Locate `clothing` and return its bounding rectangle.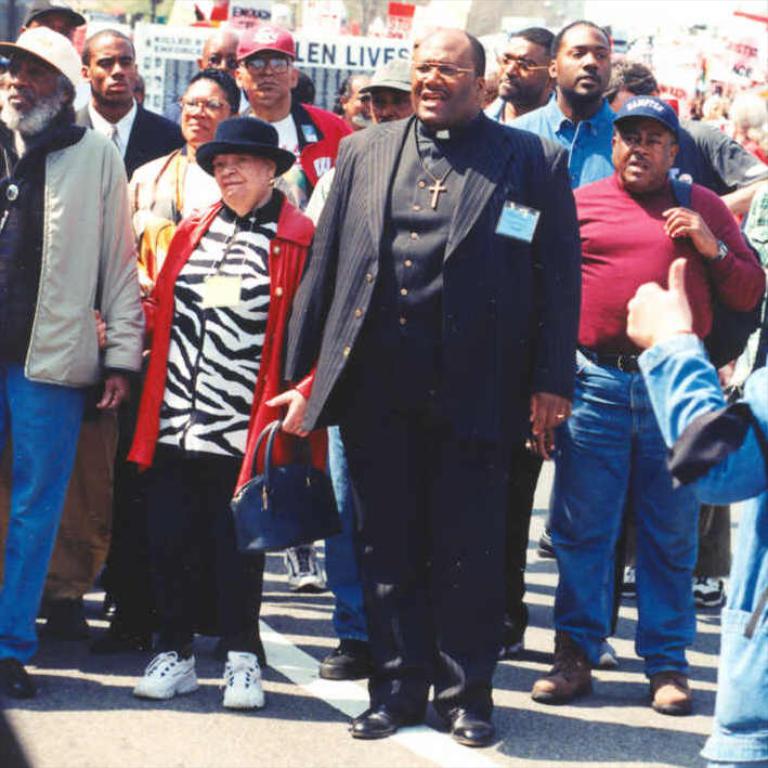
pyautogui.locateOnScreen(0, 105, 141, 658).
